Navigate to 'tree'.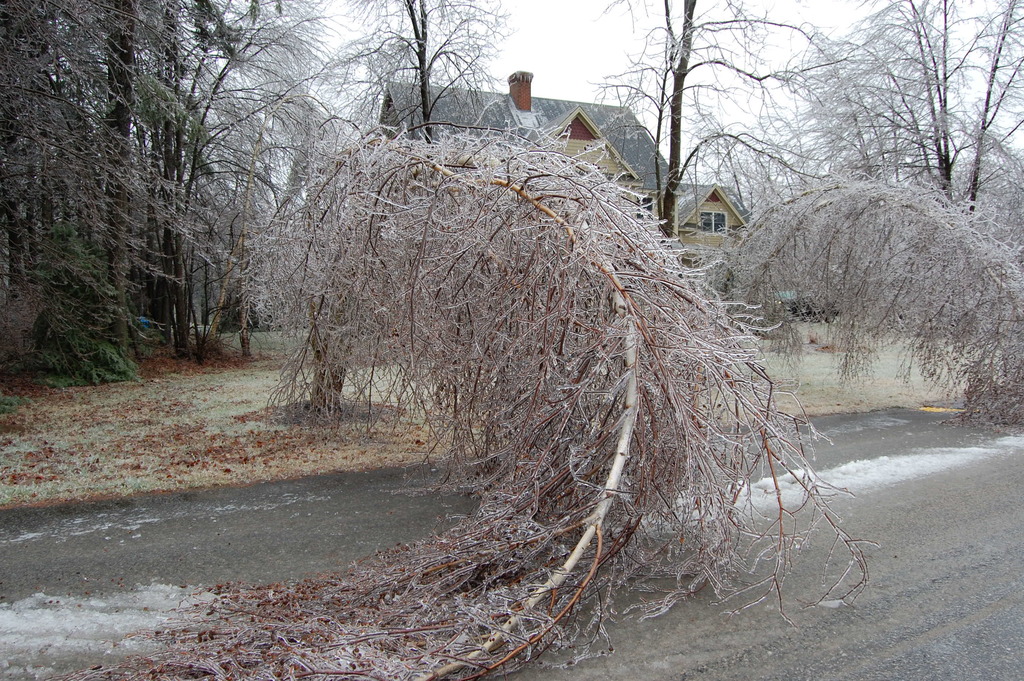
Navigation target: x1=593 y1=0 x2=803 y2=239.
